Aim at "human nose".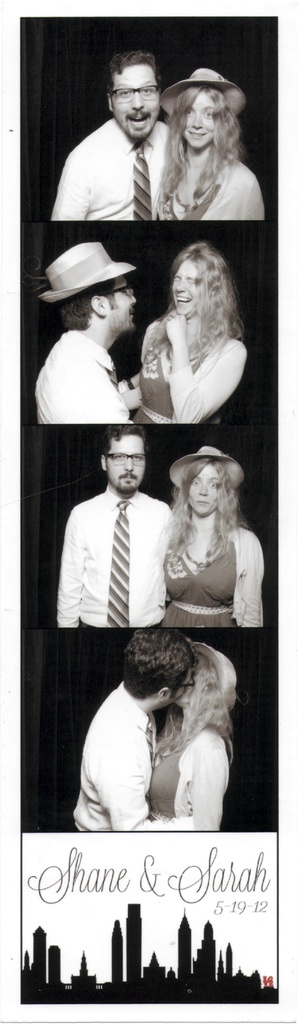
Aimed at left=124, top=459, right=138, bottom=476.
